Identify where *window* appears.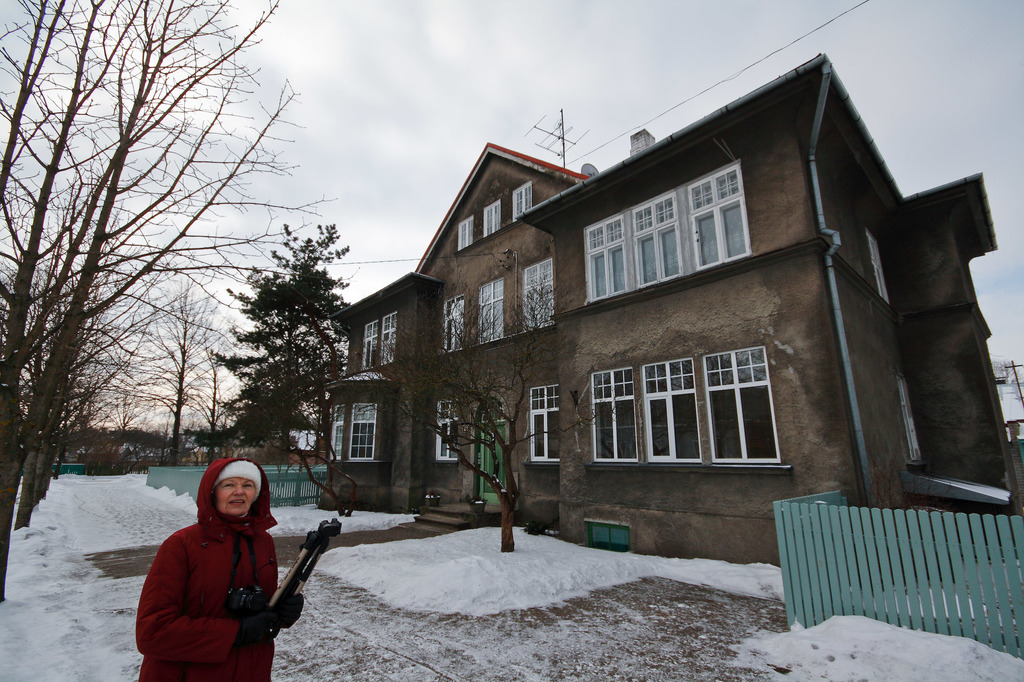
Appears at <region>523, 255, 553, 335</region>.
